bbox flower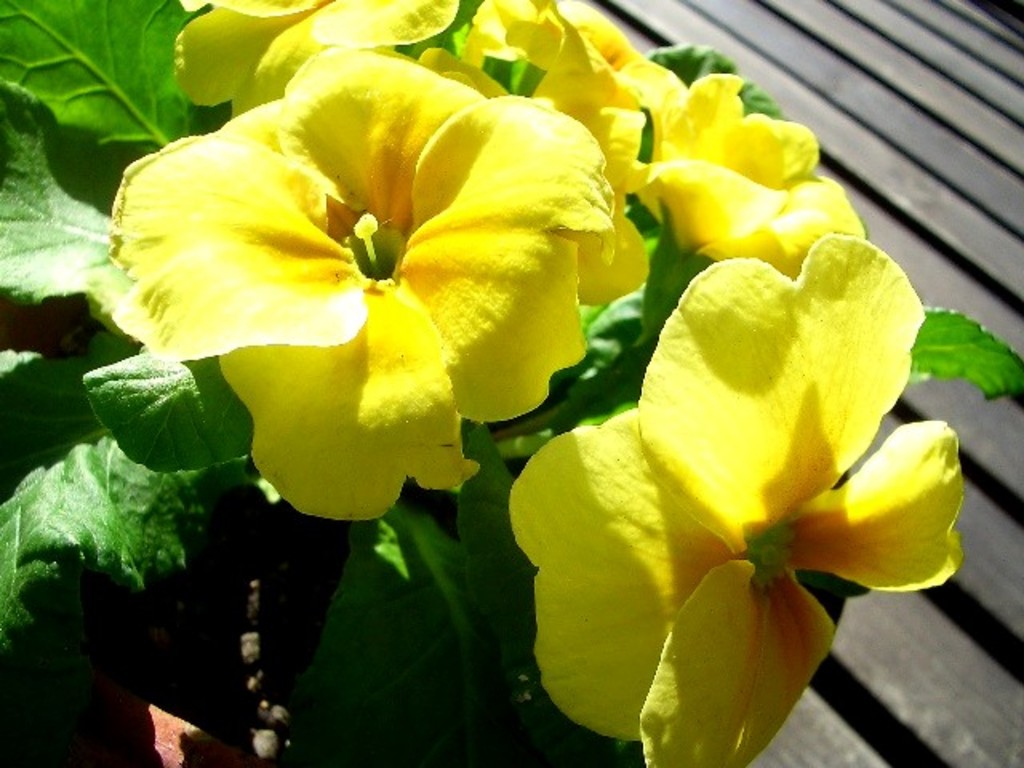
99 40 638 534
